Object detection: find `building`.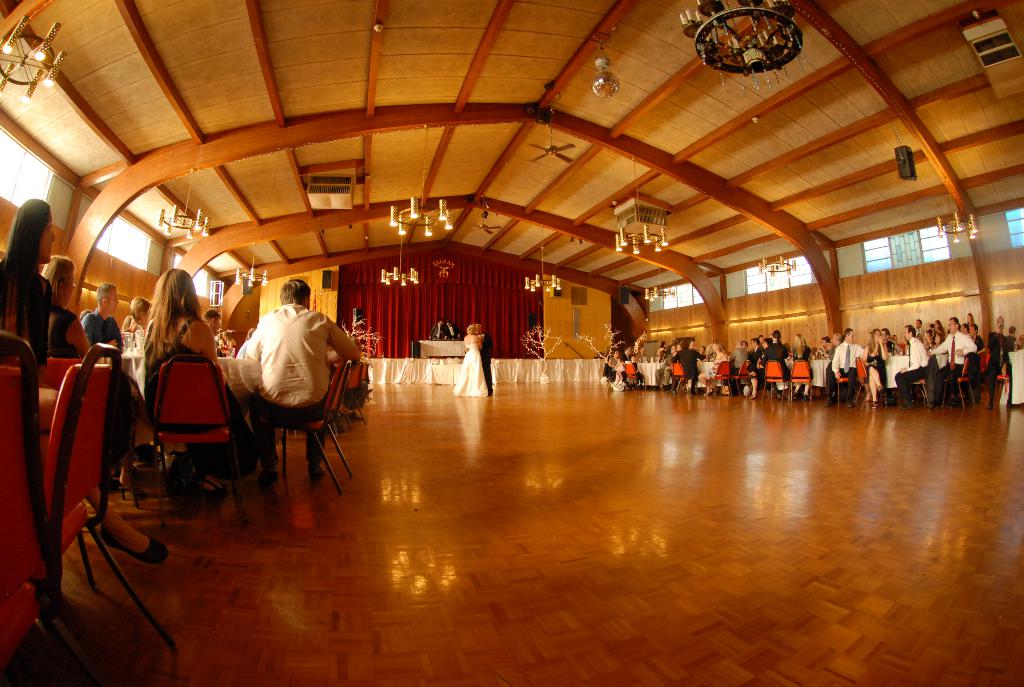
{"x1": 0, "y1": 0, "x2": 1023, "y2": 686}.
